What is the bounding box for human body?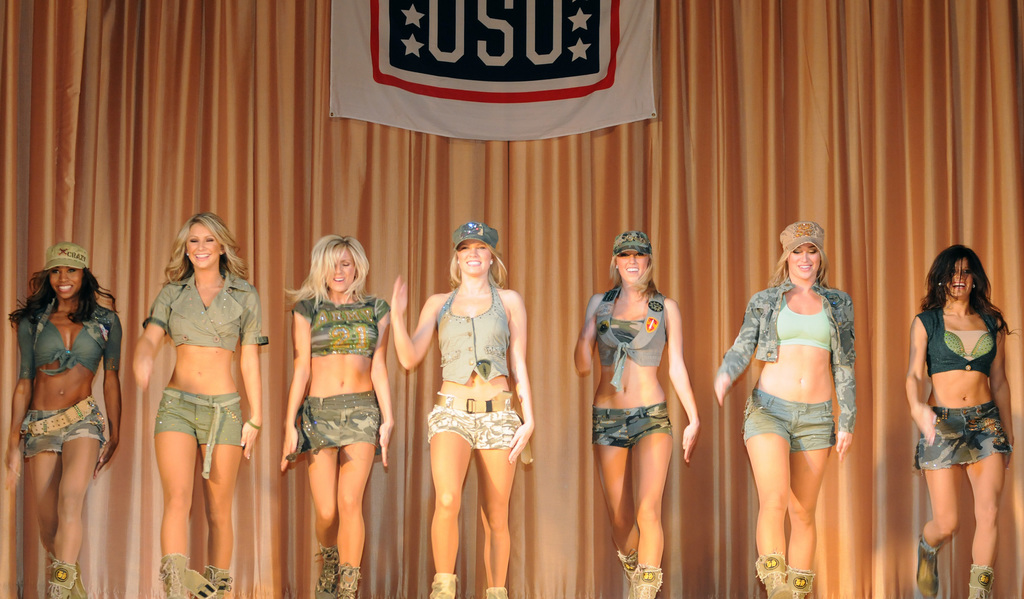
<bbox>575, 282, 701, 598</bbox>.
